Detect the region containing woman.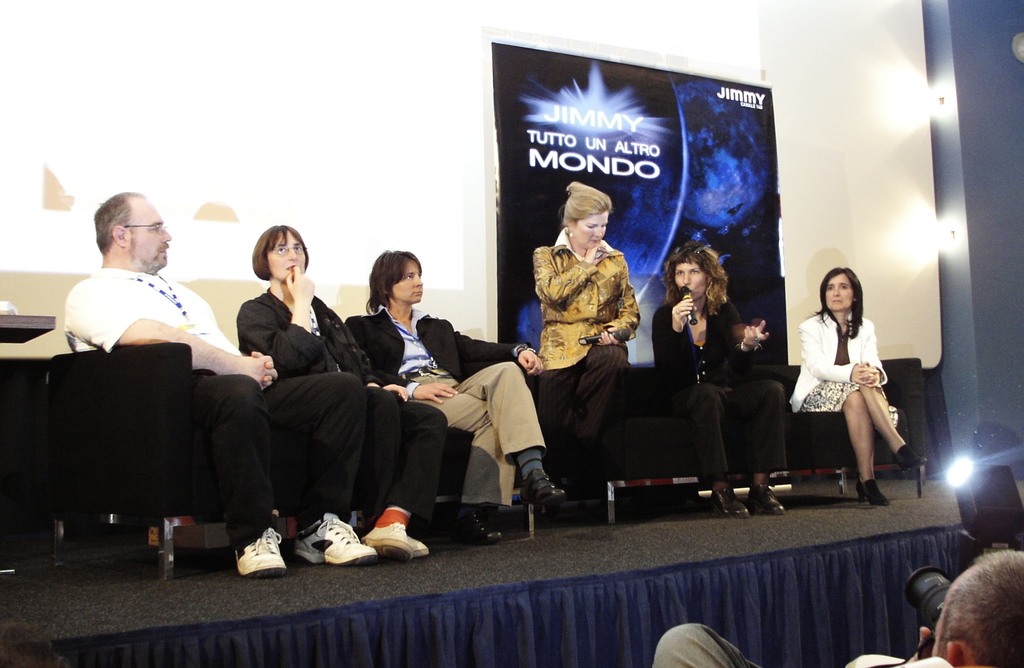
<box>803,262,908,500</box>.
